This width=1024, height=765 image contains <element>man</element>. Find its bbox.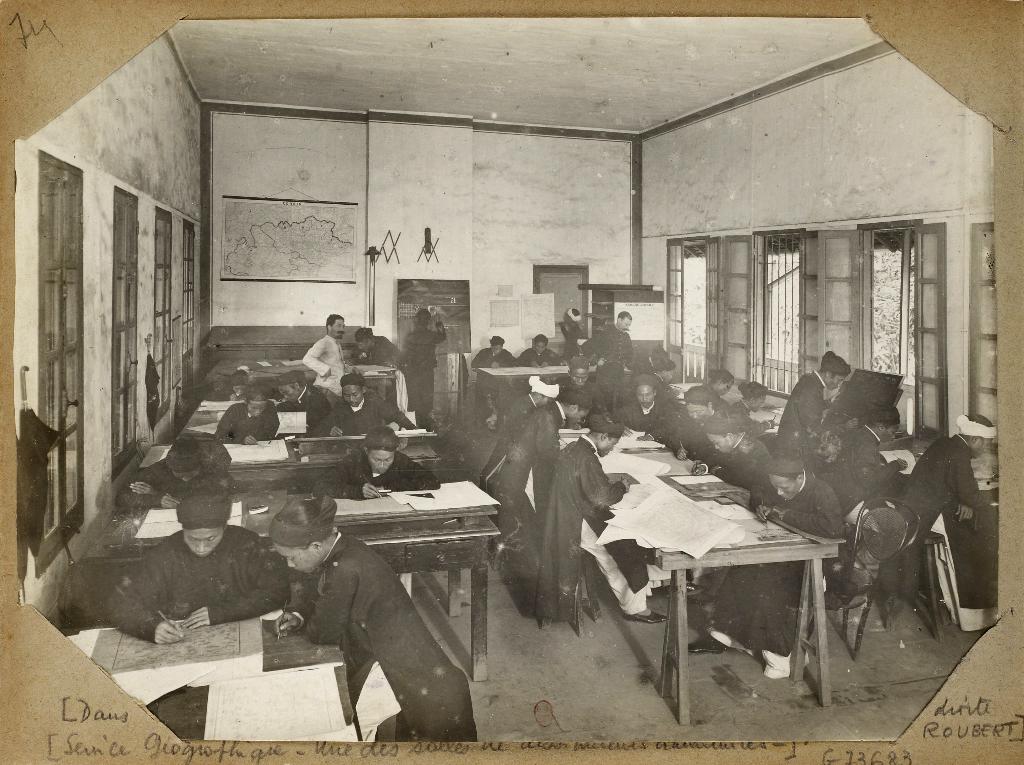
{"x1": 560, "y1": 306, "x2": 585, "y2": 351}.
